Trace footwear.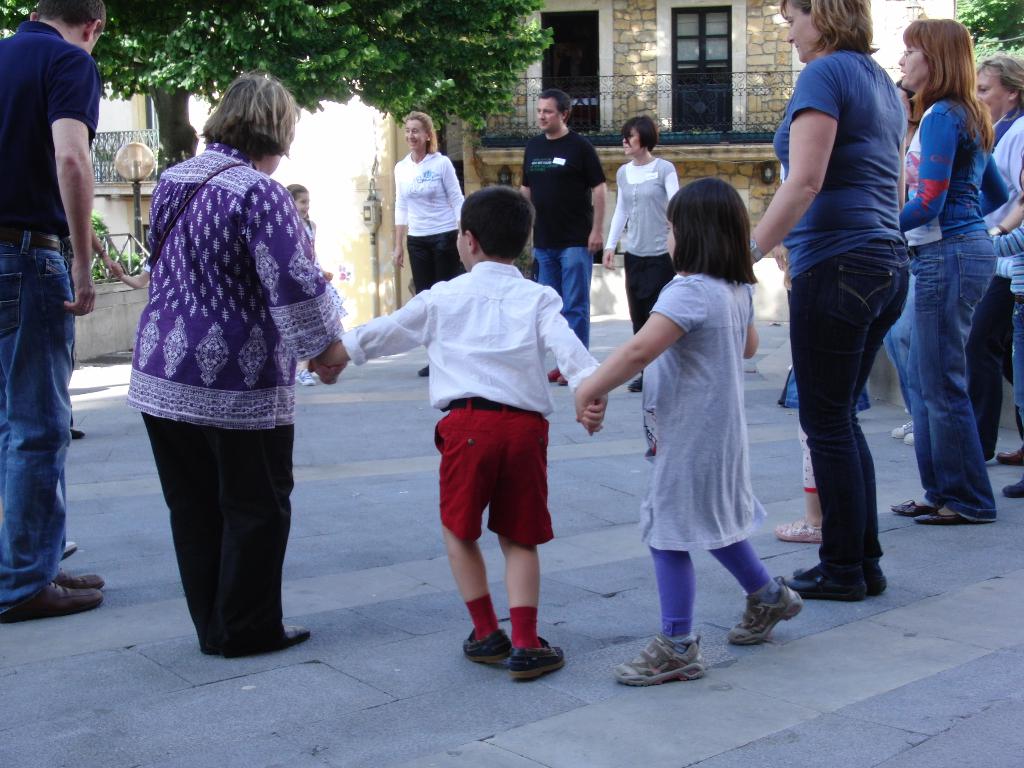
Traced to detection(460, 631, 514, 662).
